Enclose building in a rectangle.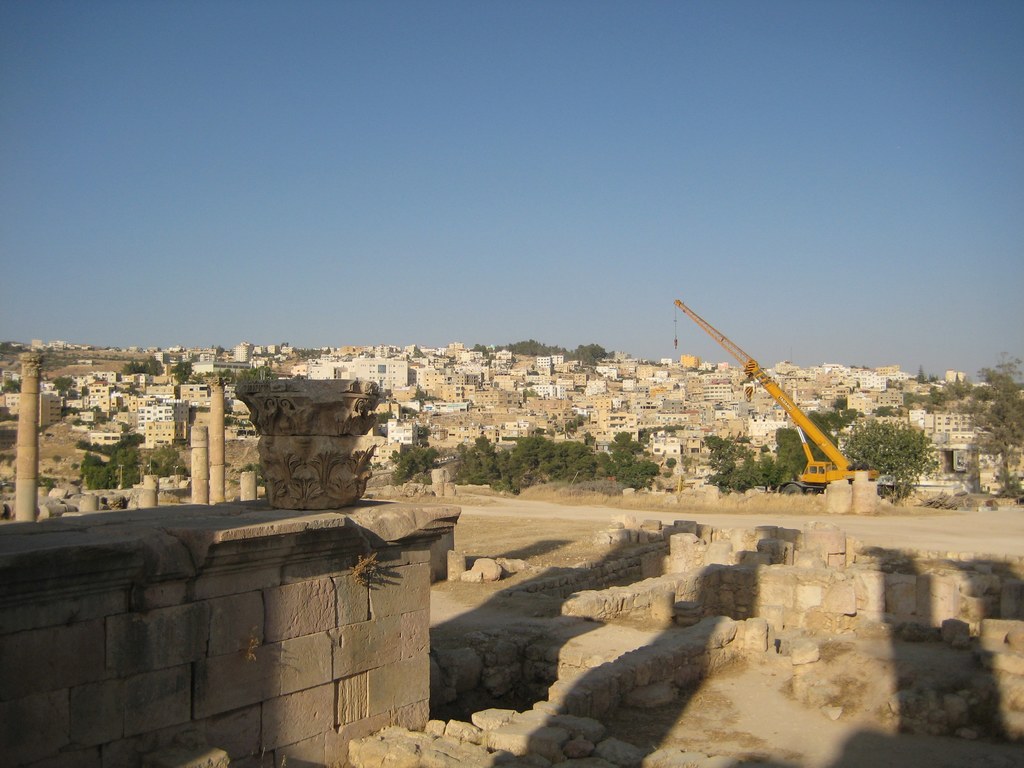
rect(2, 390, 23, 420).
